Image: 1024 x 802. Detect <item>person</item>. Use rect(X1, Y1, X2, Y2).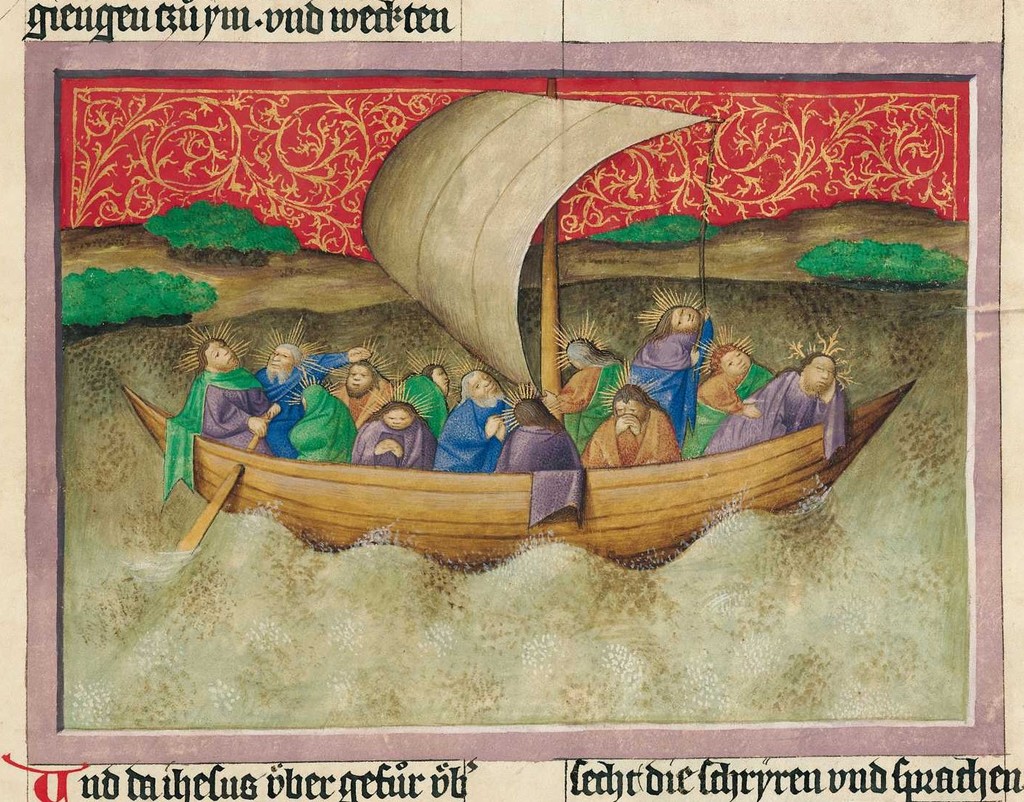
rect(681, 343, 770, 459).
